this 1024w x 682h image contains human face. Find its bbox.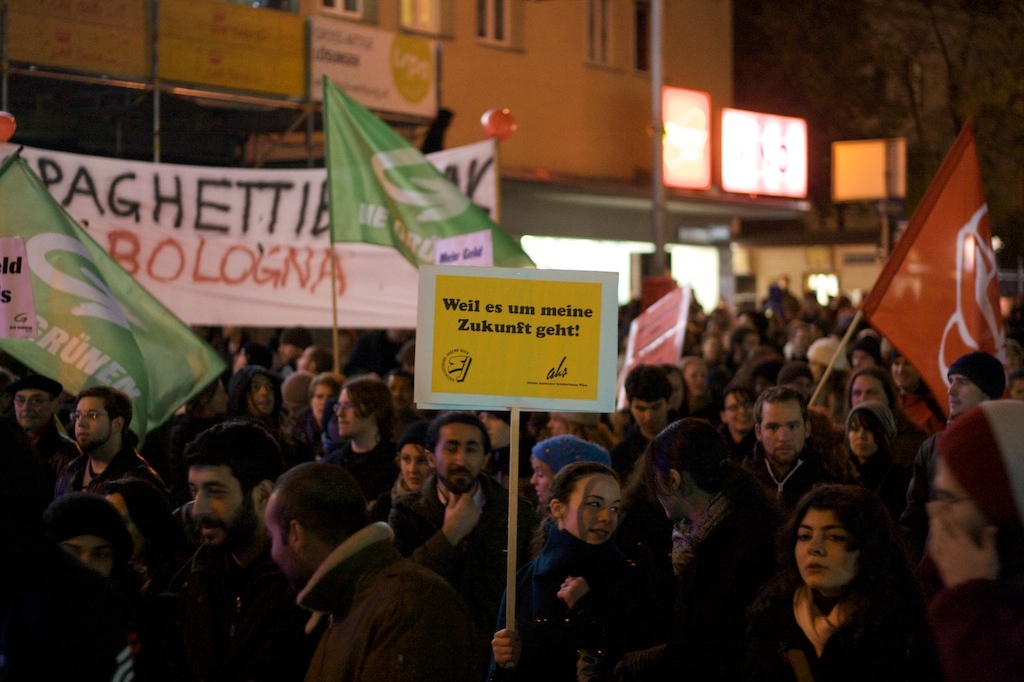
{"left": 929, "top": 460, "right": 984, "bottom": 540}.
